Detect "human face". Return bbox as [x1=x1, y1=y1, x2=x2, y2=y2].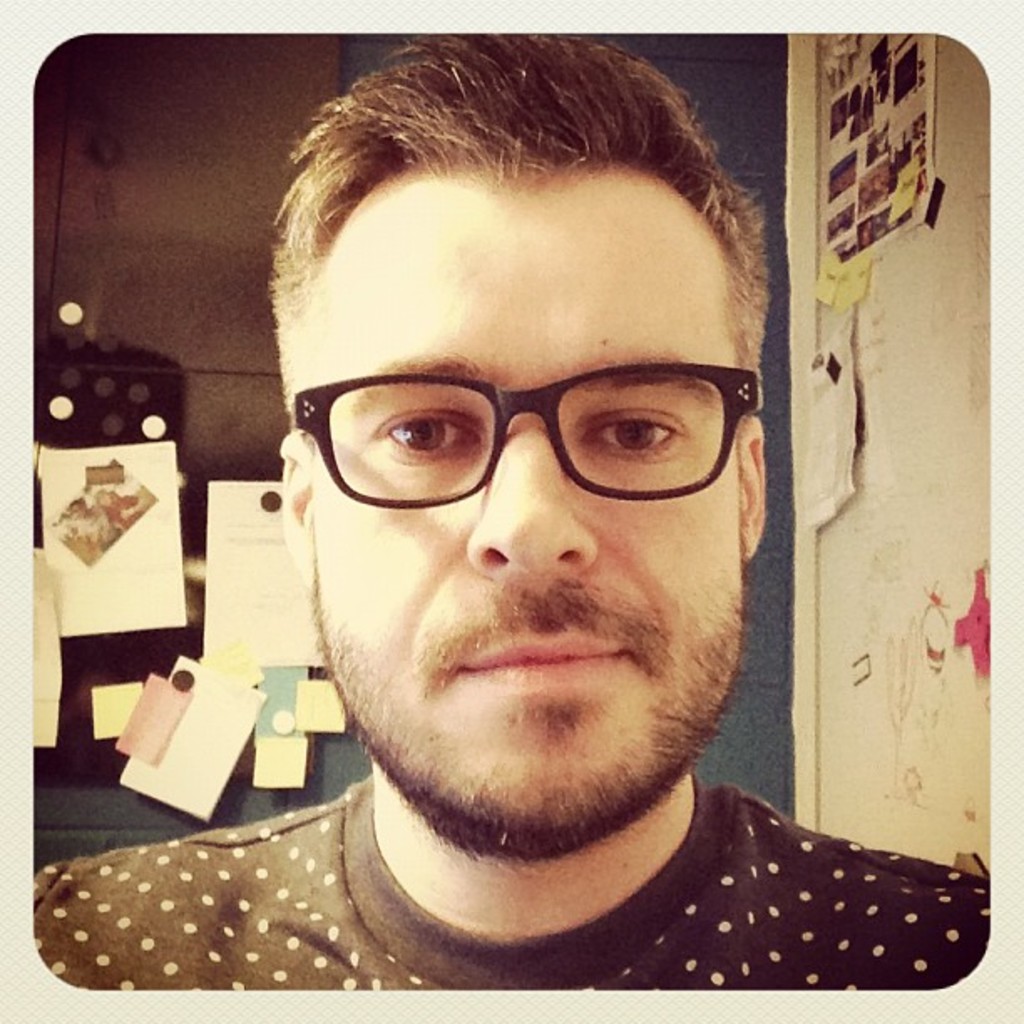
[x1=305, y1=182, x2=748, y2=837].
